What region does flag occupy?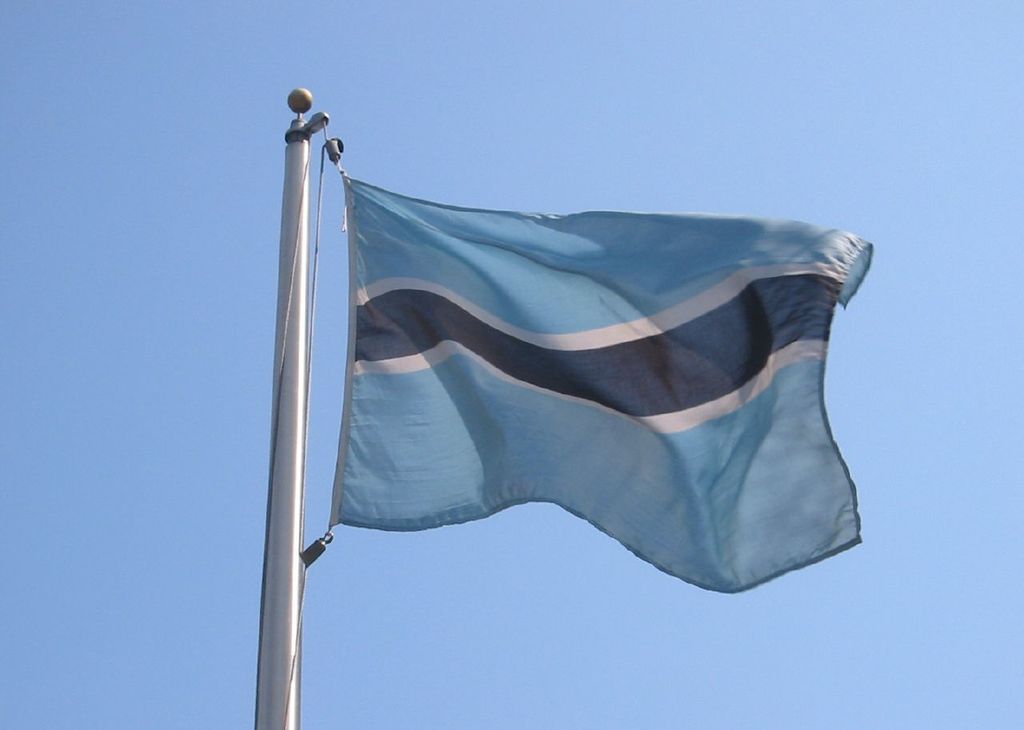
x1=250 y1=126 x2=810 y2=594.
